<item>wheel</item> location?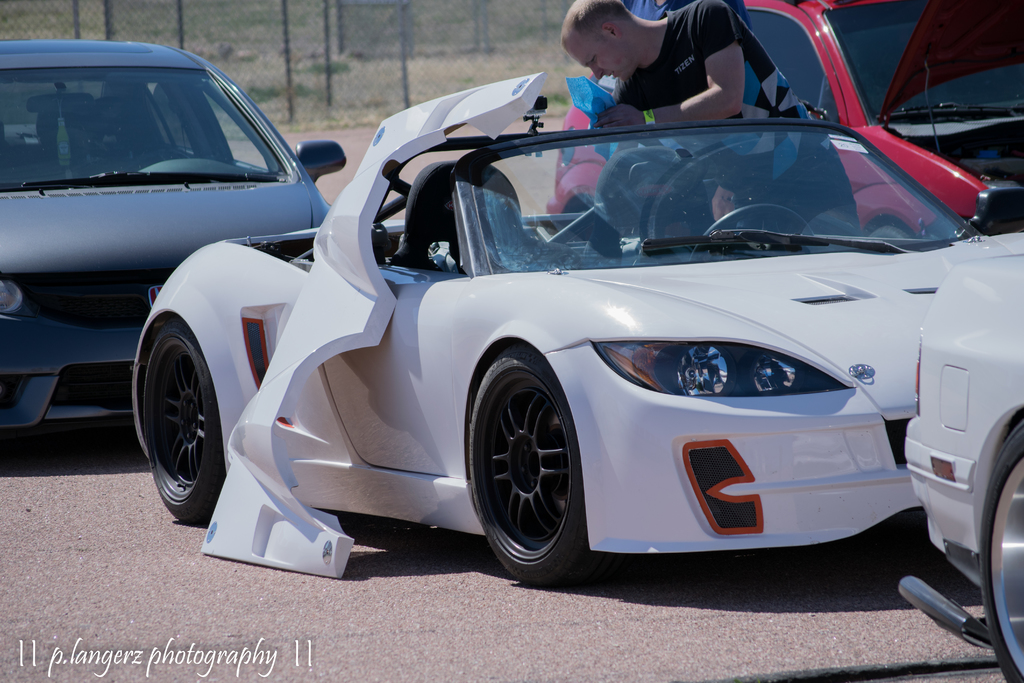
706, 201, 815, 247
